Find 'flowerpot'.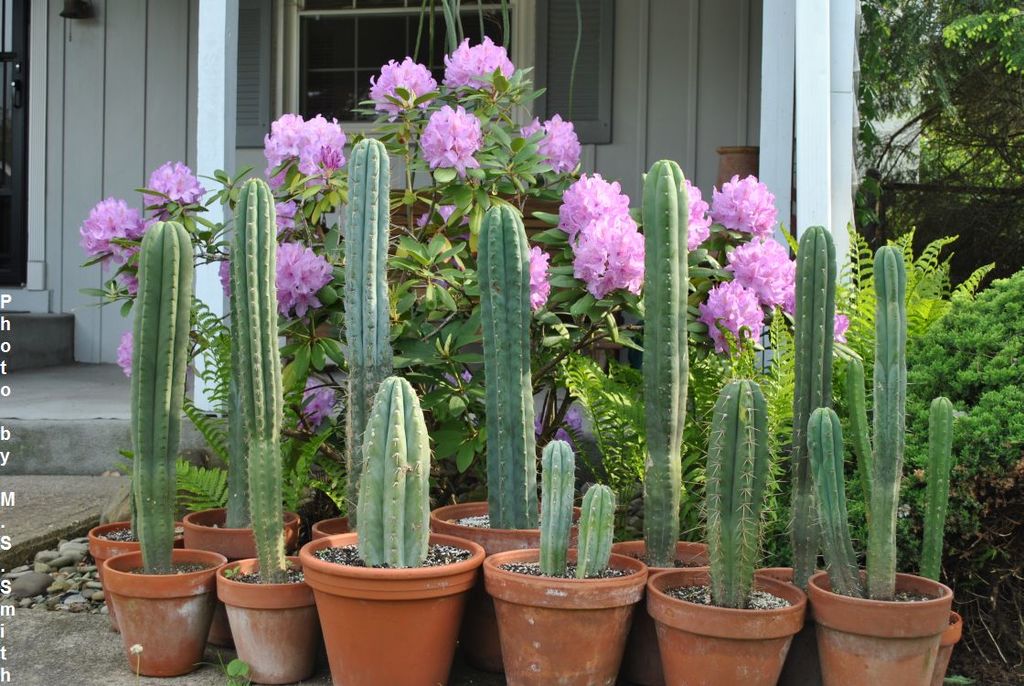
<bbox>615, 538, 710, 682</bbox>.
